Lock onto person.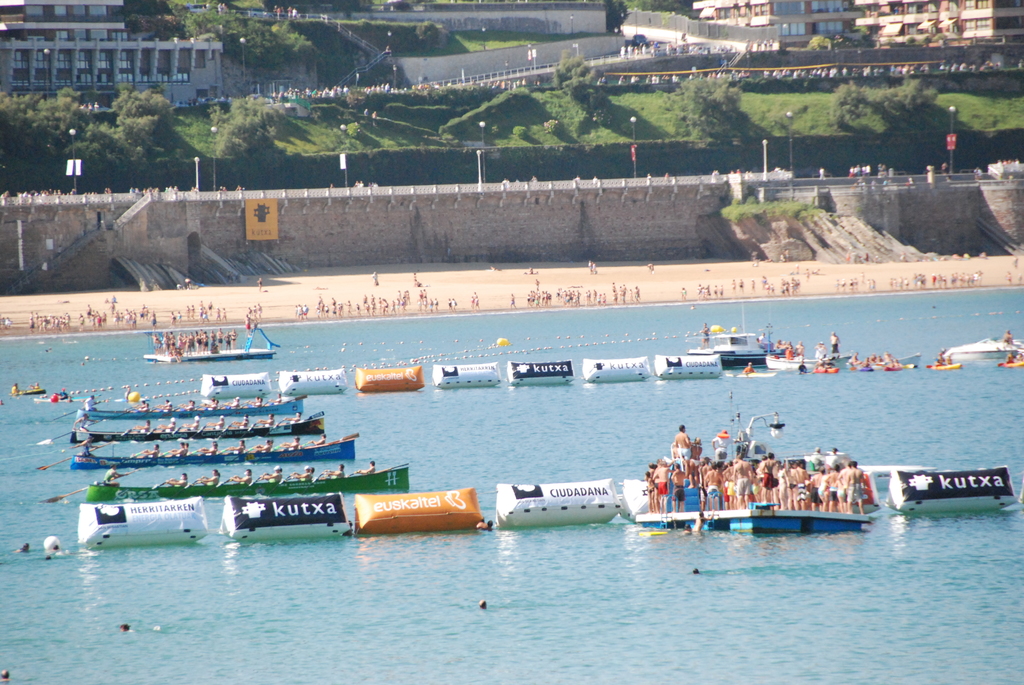
Locked: bbox(143, 404, 158, 421).
